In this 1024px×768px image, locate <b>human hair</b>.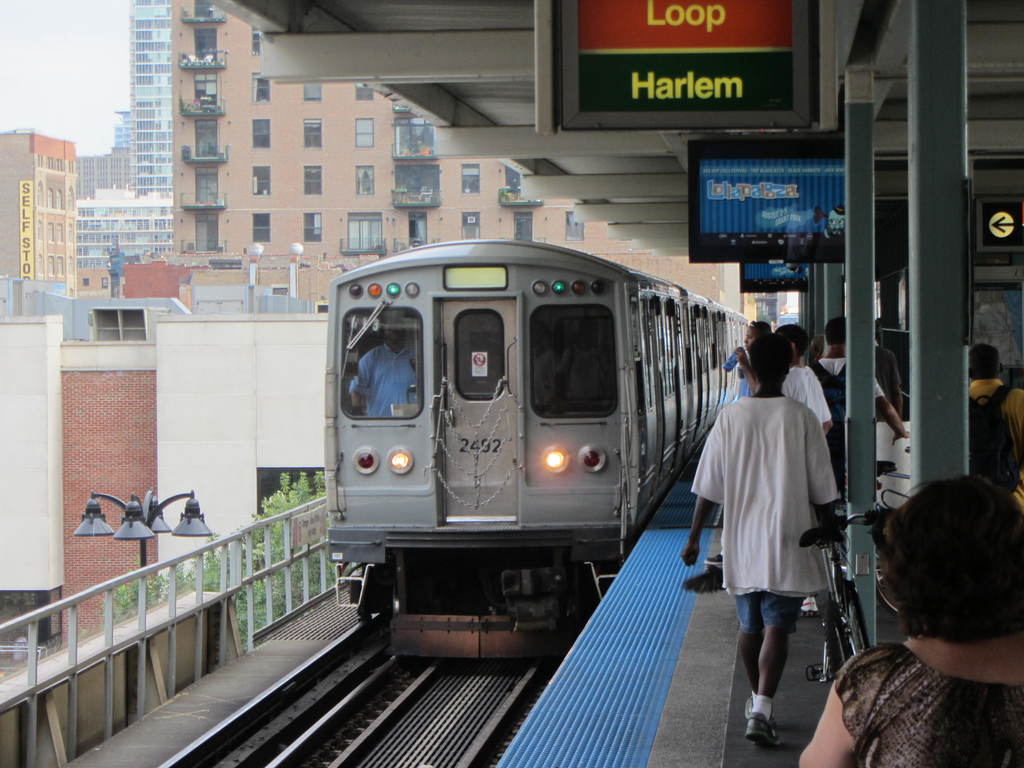
Bounding box: bbox=[747, 332, 794, 385].
